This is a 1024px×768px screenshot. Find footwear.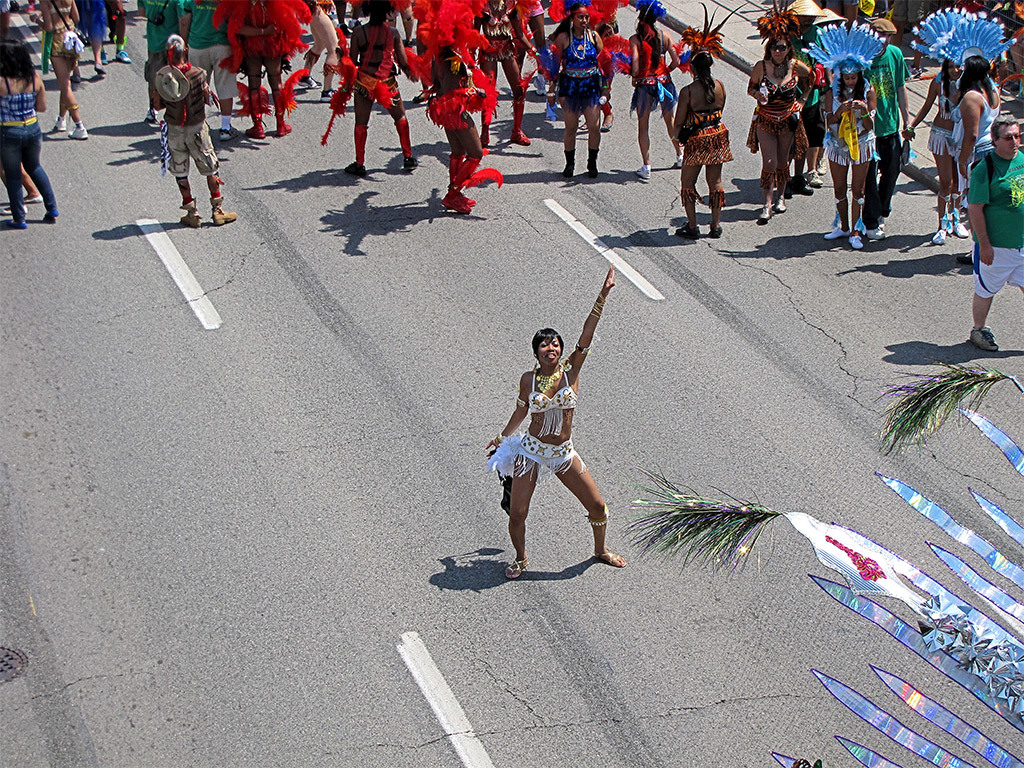
Bounding box: bbox=[275, 112, 294, 138].
